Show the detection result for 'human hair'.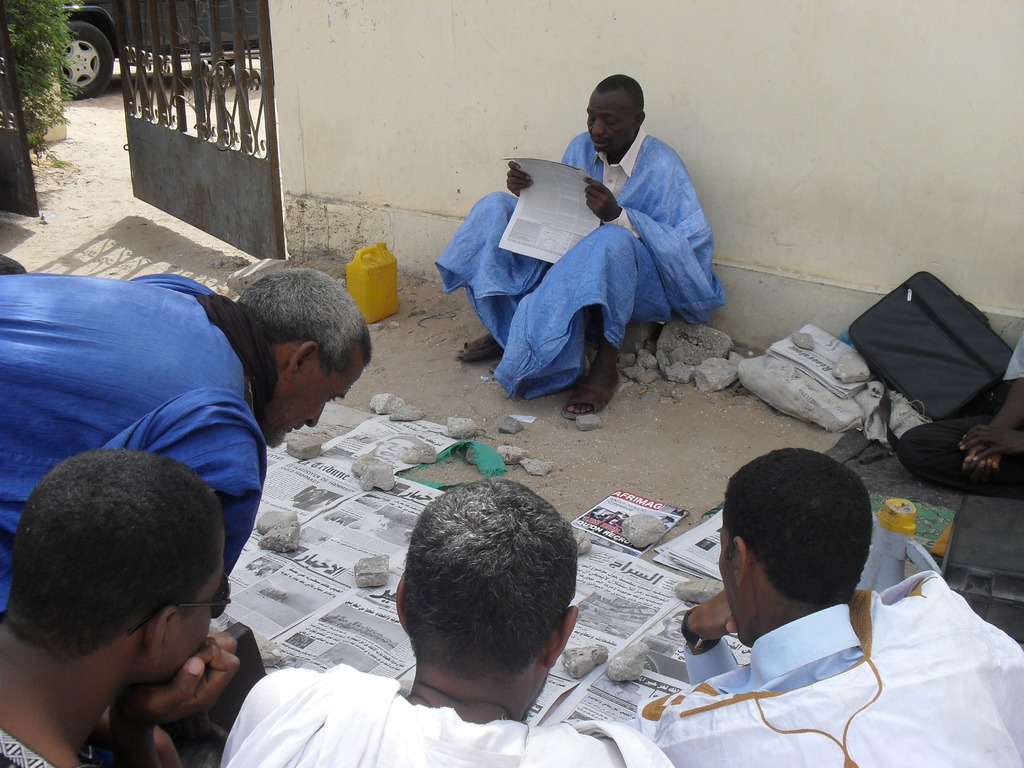
left=596, top=73, right=647, bottom=114.
